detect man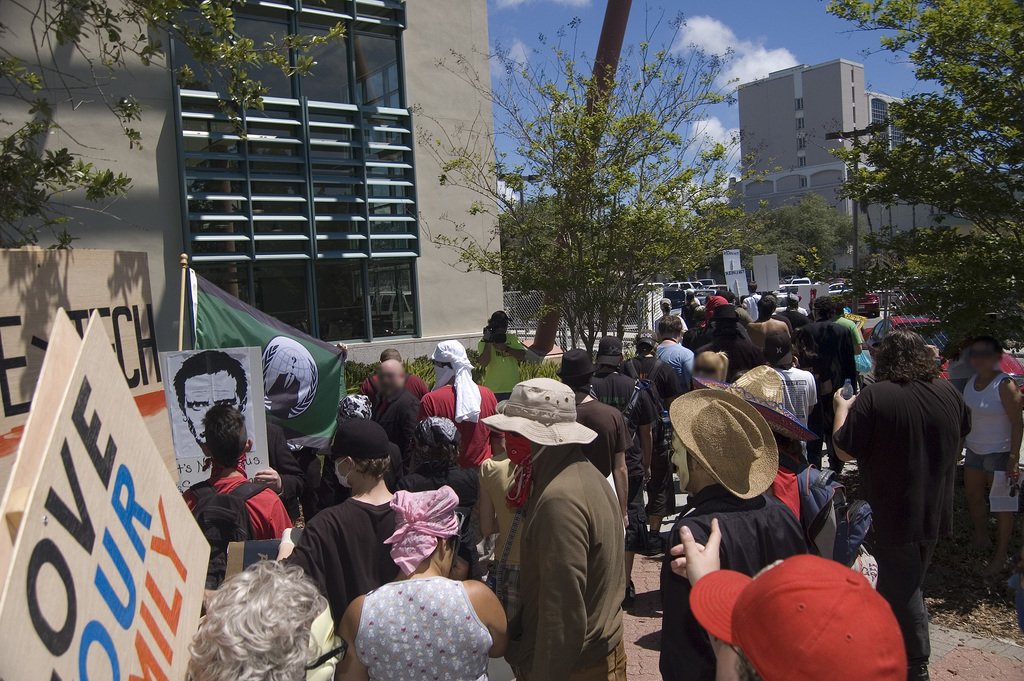
left=490, top=380, right=630, bottom=680
